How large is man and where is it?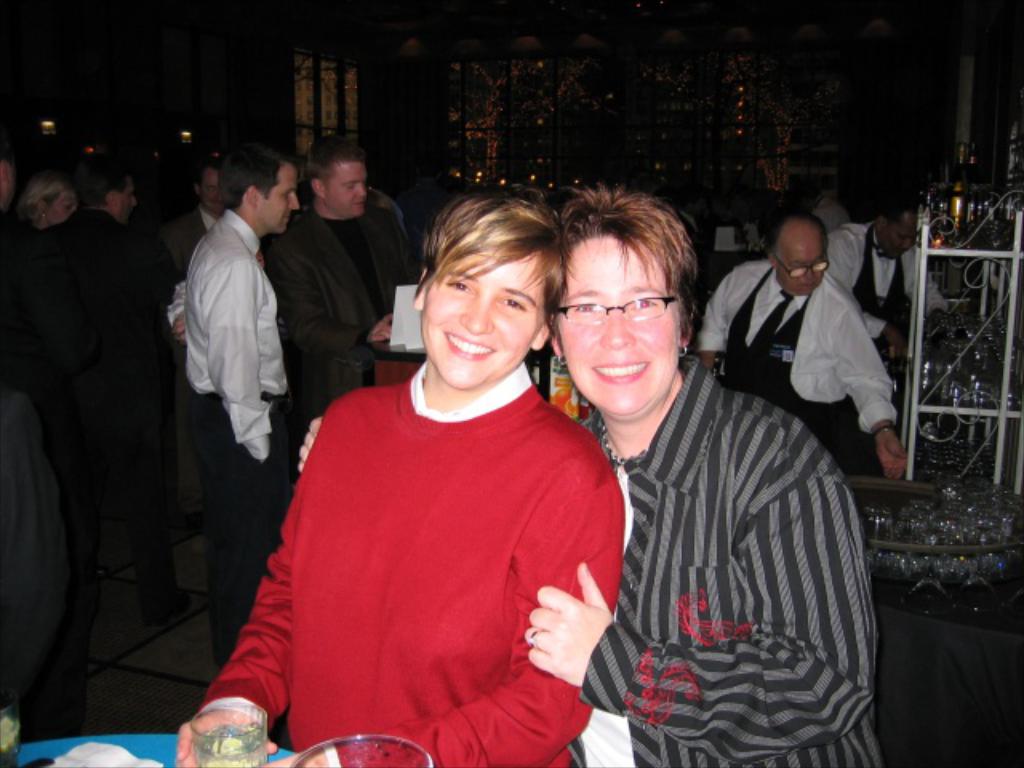
Bounding box: bbox=[157, 147, 301, 557].
